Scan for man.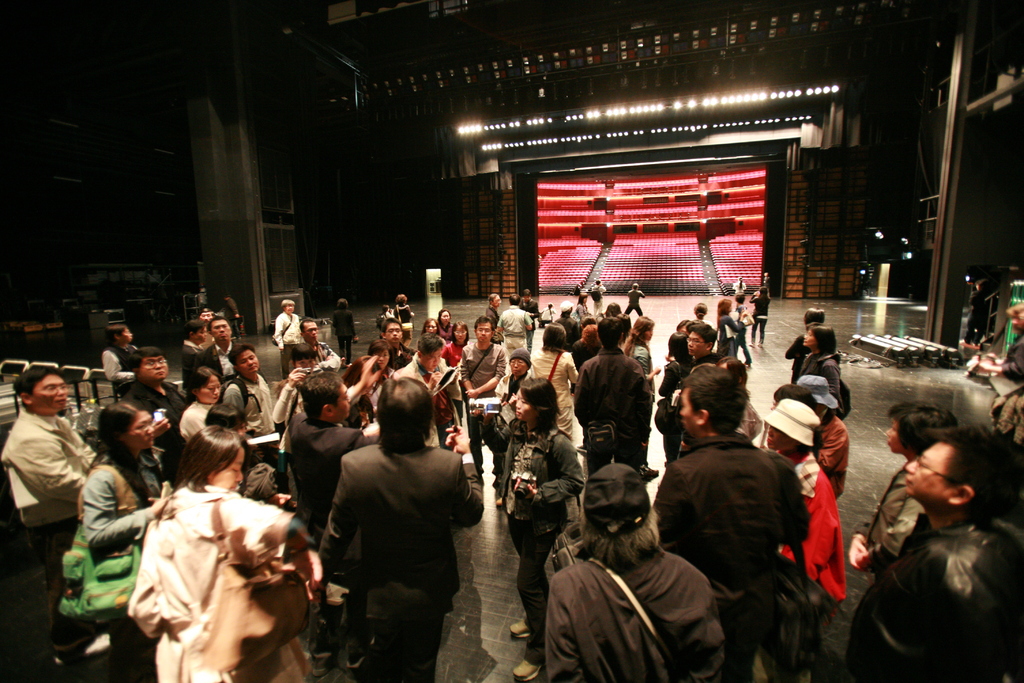
Scan result: rect(967, 298, 1023, 409).
